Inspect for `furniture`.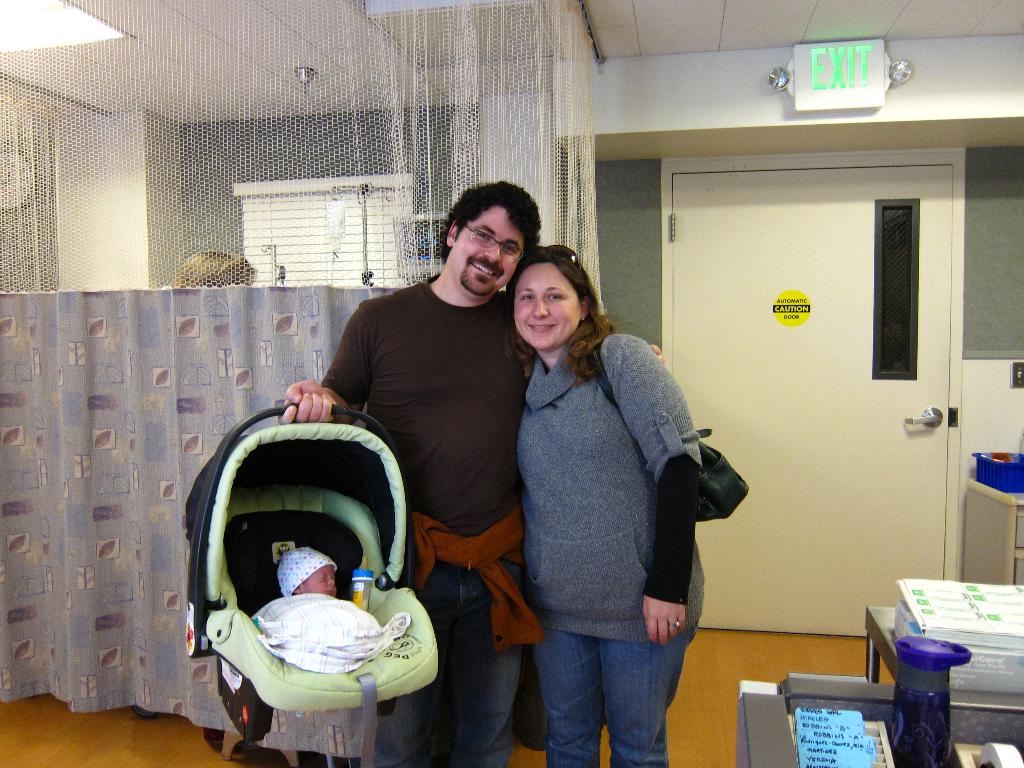
Inspection: bbox=[738, 604, 1023, 767].
